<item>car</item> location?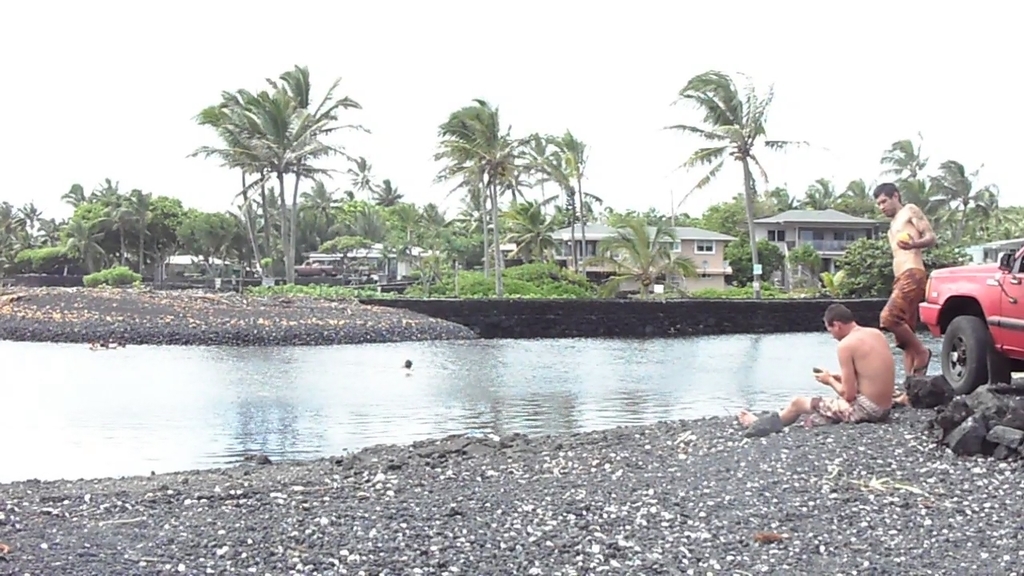
892, 228, 1023, 396
